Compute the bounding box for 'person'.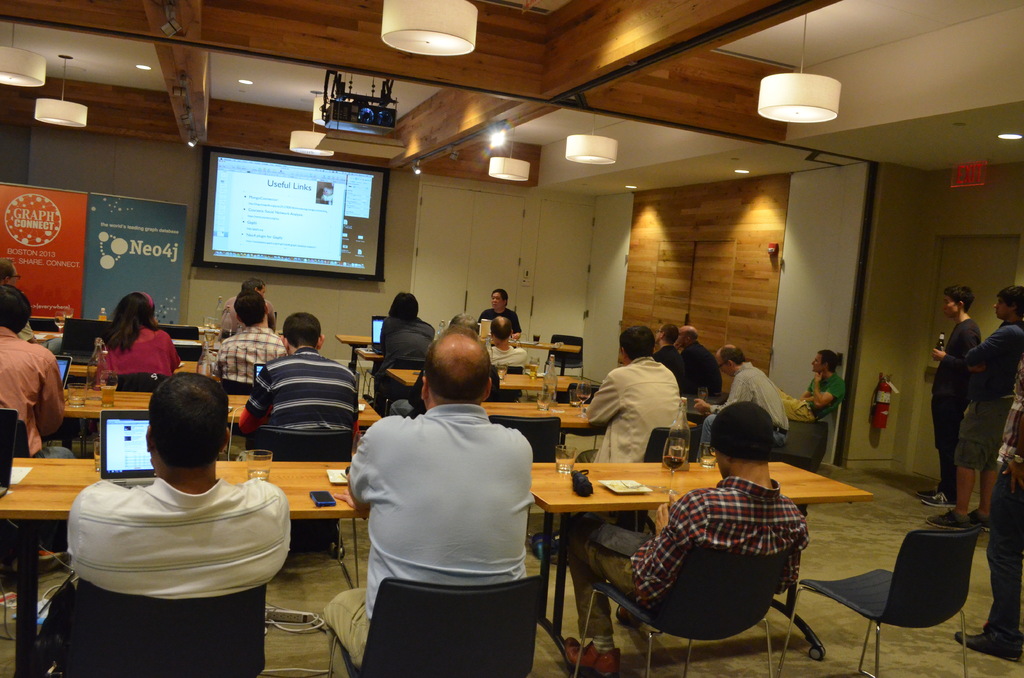
<region>63, 375, 294, 604</region>.
